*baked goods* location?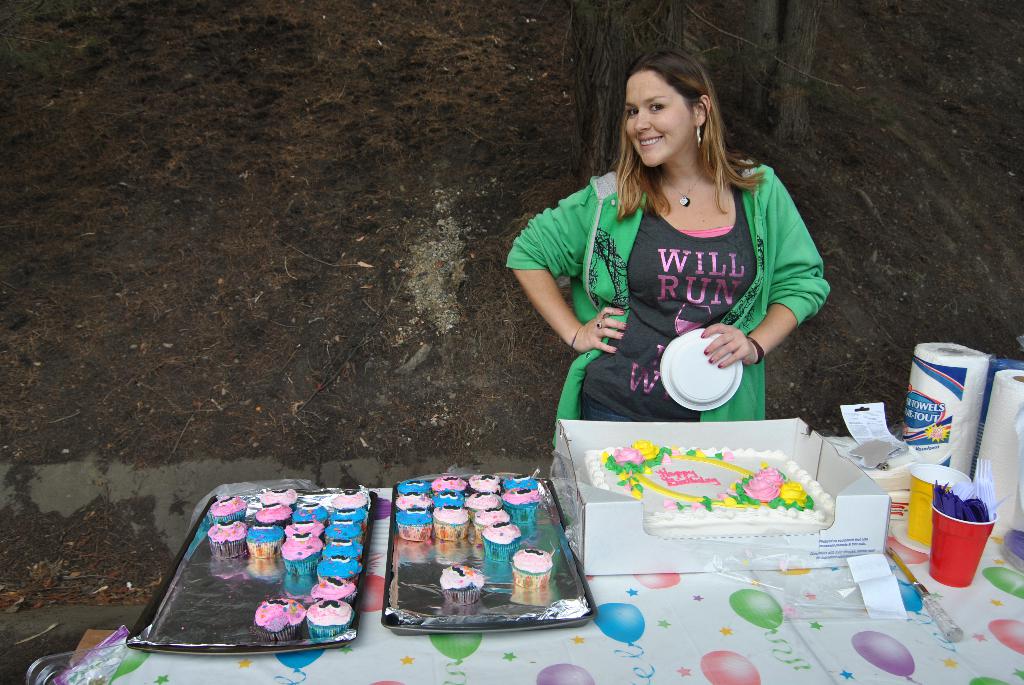
box(330, 507, 372, 523)
